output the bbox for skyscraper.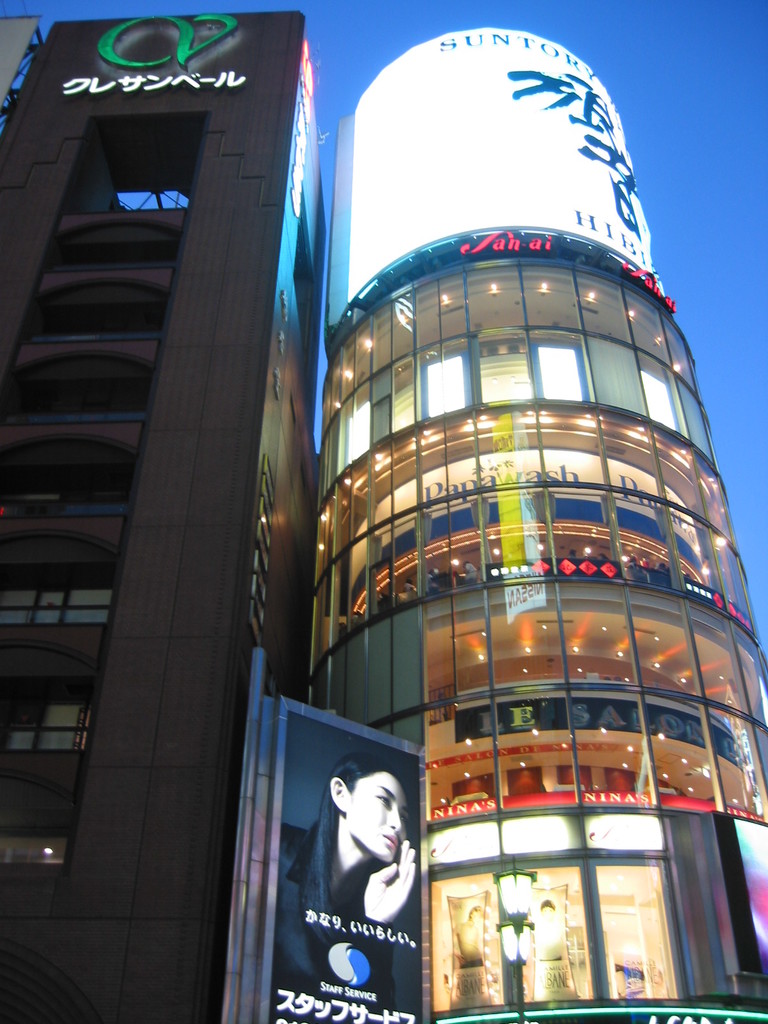
Rect(0, 4, 319, 1023).
